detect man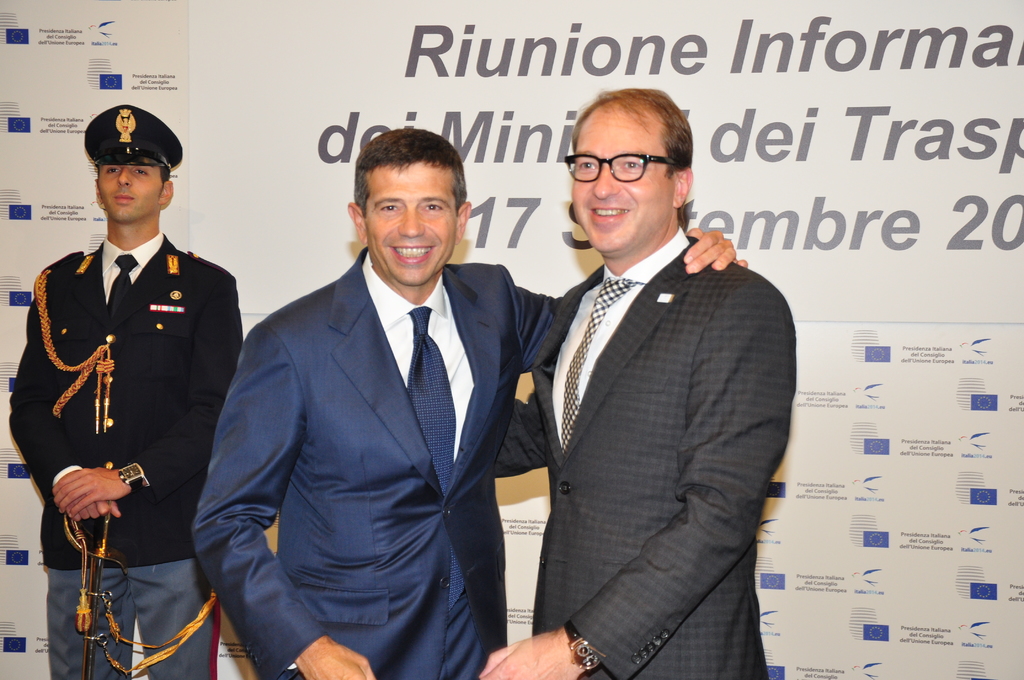
bbox=(187, 129, 746, 679)
